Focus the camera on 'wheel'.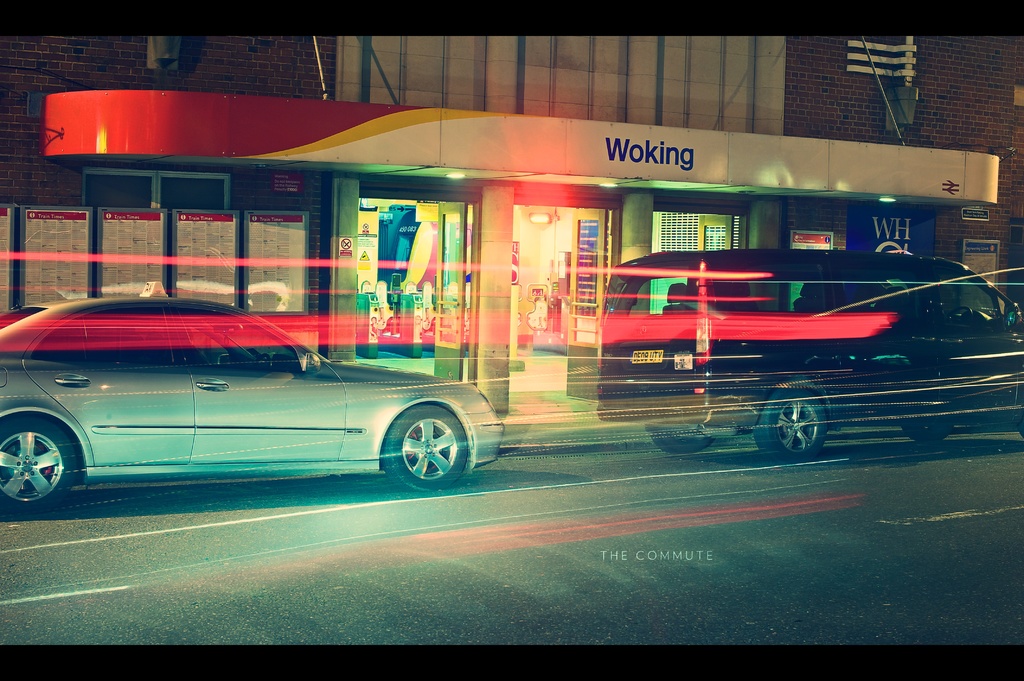
Focus region: detection(650, 428, 711, 453).
